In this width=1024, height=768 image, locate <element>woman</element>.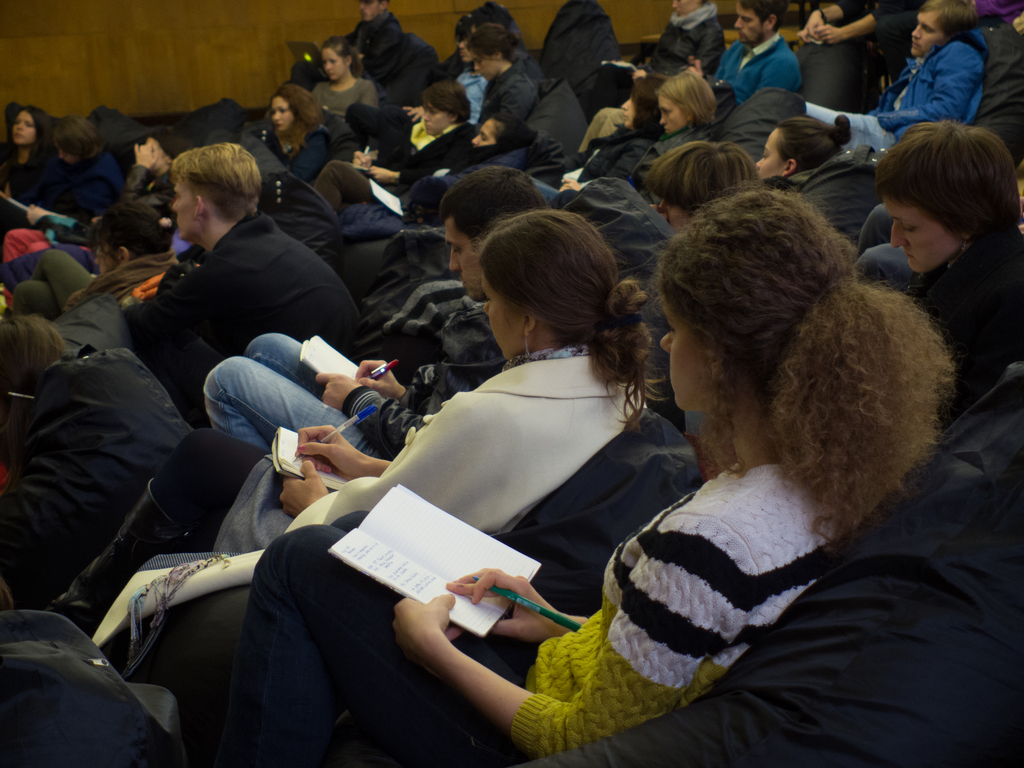
Bounding box: [x1=43, y1=208, x2=707, y2=641].
